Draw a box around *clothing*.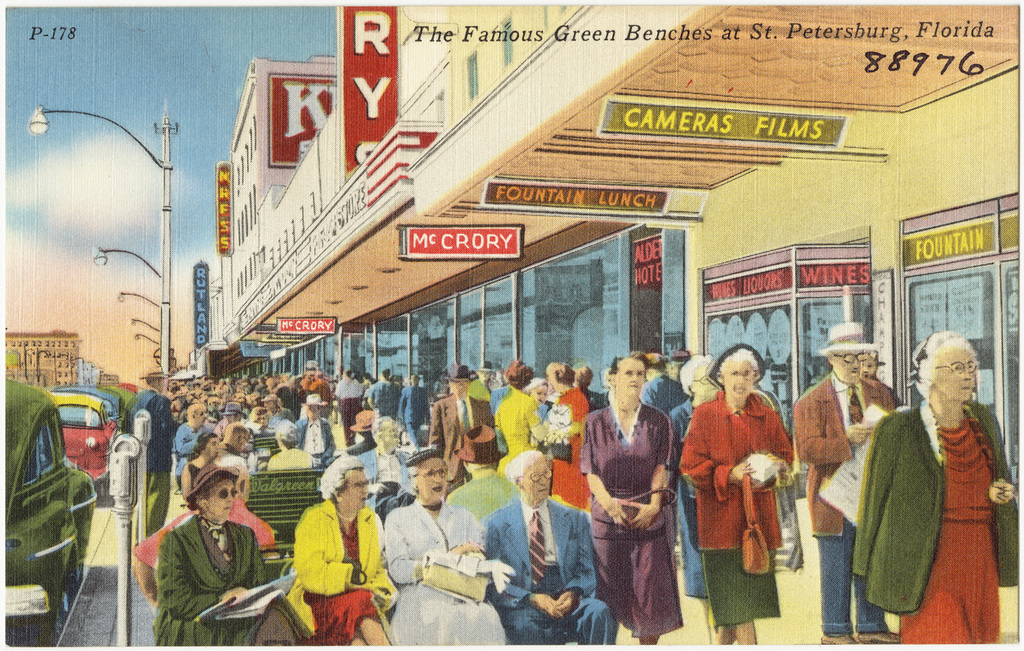
l=791, t=375, r=898, b=634.
